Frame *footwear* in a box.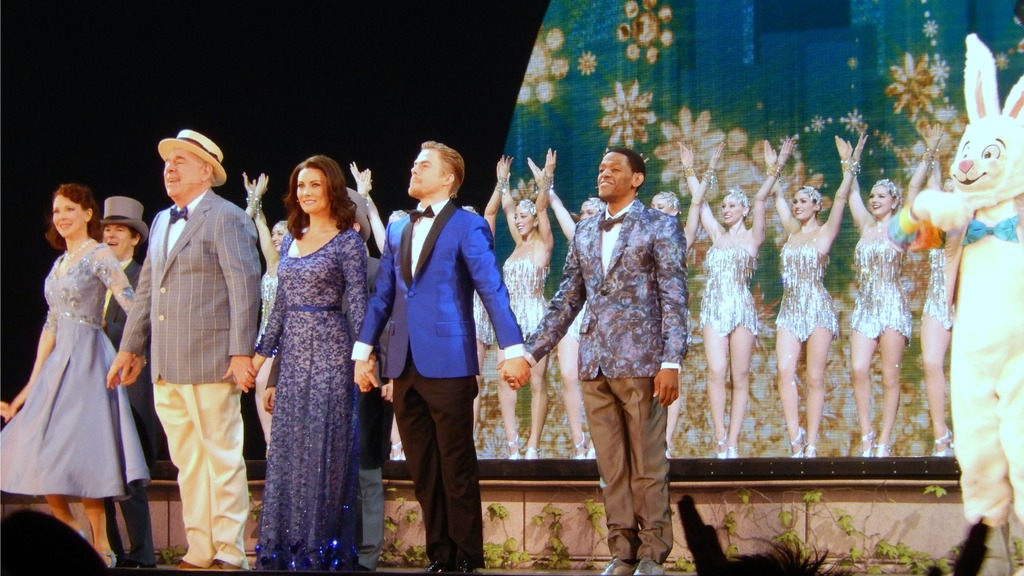
detection(172, 559, 205, 569).
